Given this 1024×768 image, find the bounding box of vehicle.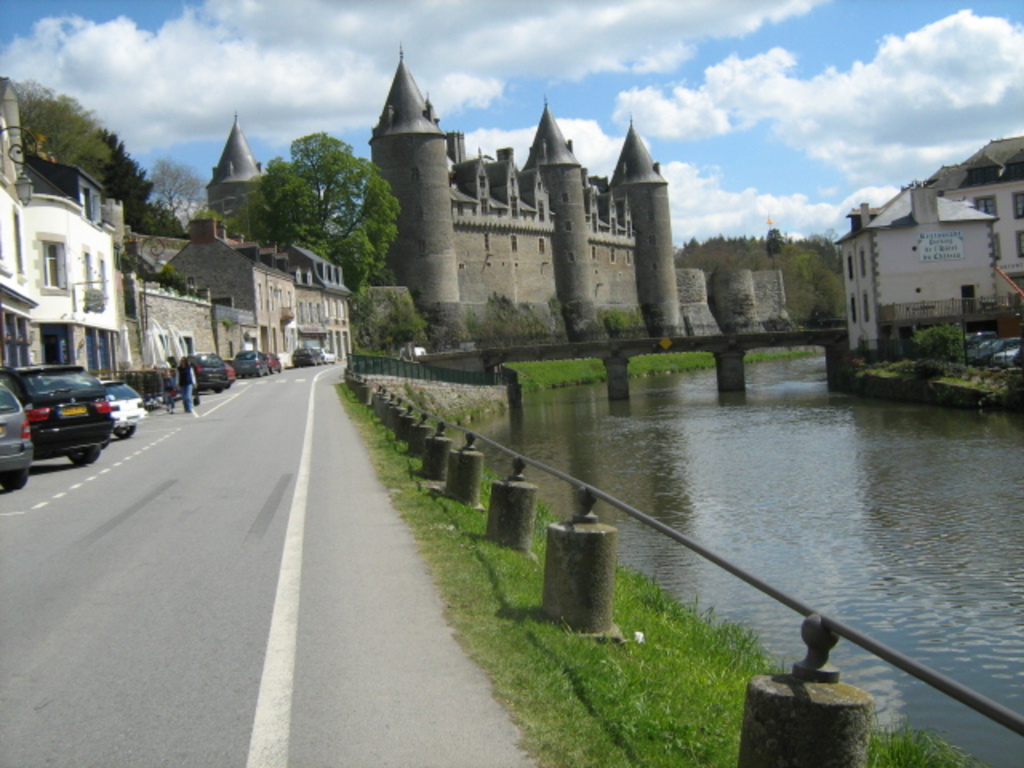
x1=216, y1=360, x2=237, y2=384.
